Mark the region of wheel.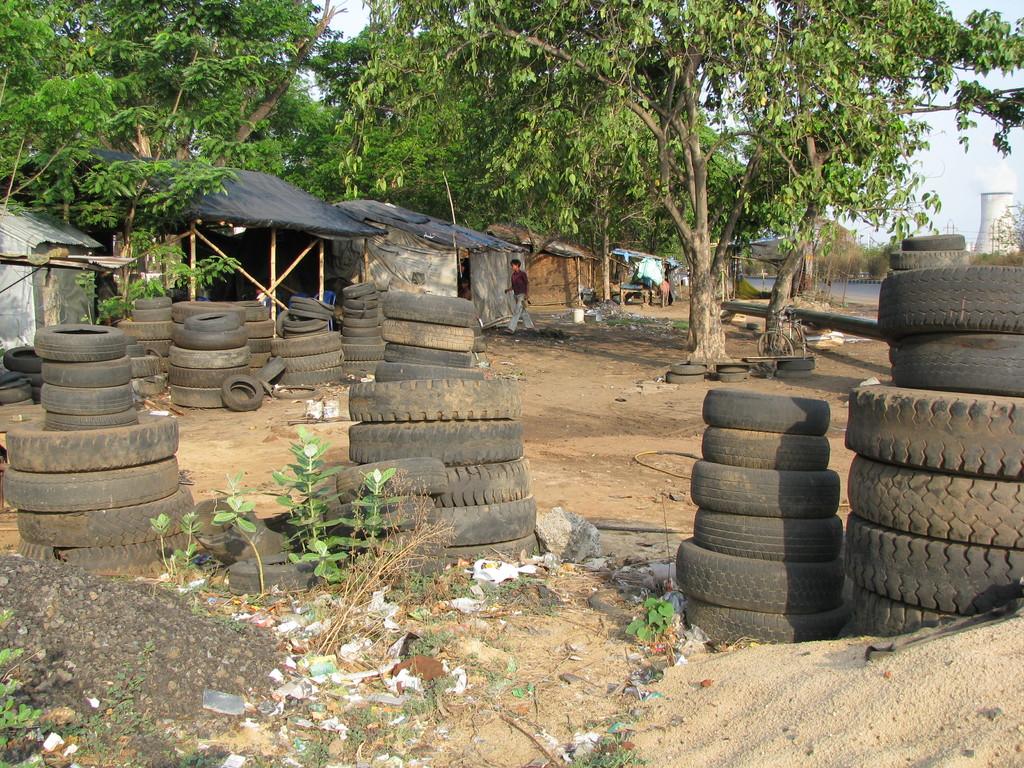
Region: bbox=(190, 472, 334, 563).
